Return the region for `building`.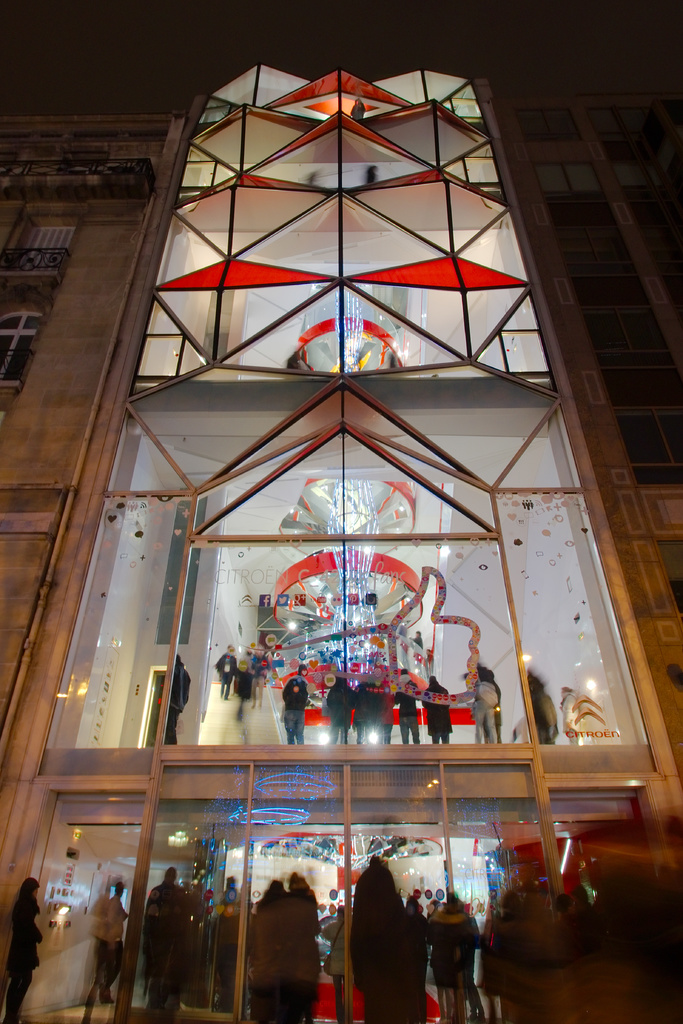
(left=0, top=57, right=682, bottom=1023).
